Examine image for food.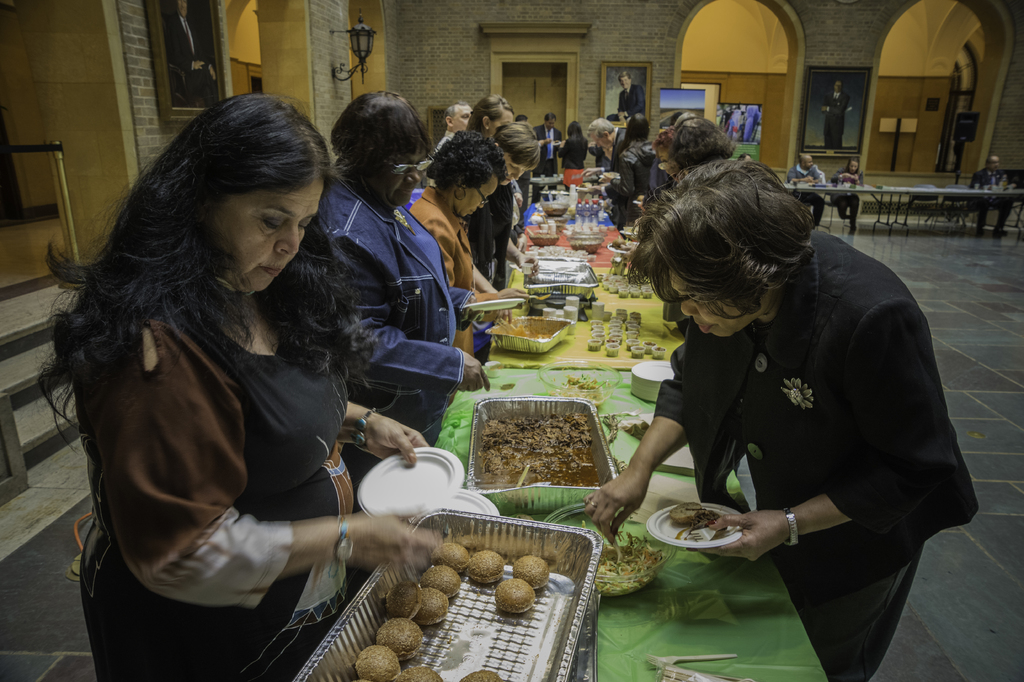
Examination result: [left=391, top=663, right=441, bottom=681].
